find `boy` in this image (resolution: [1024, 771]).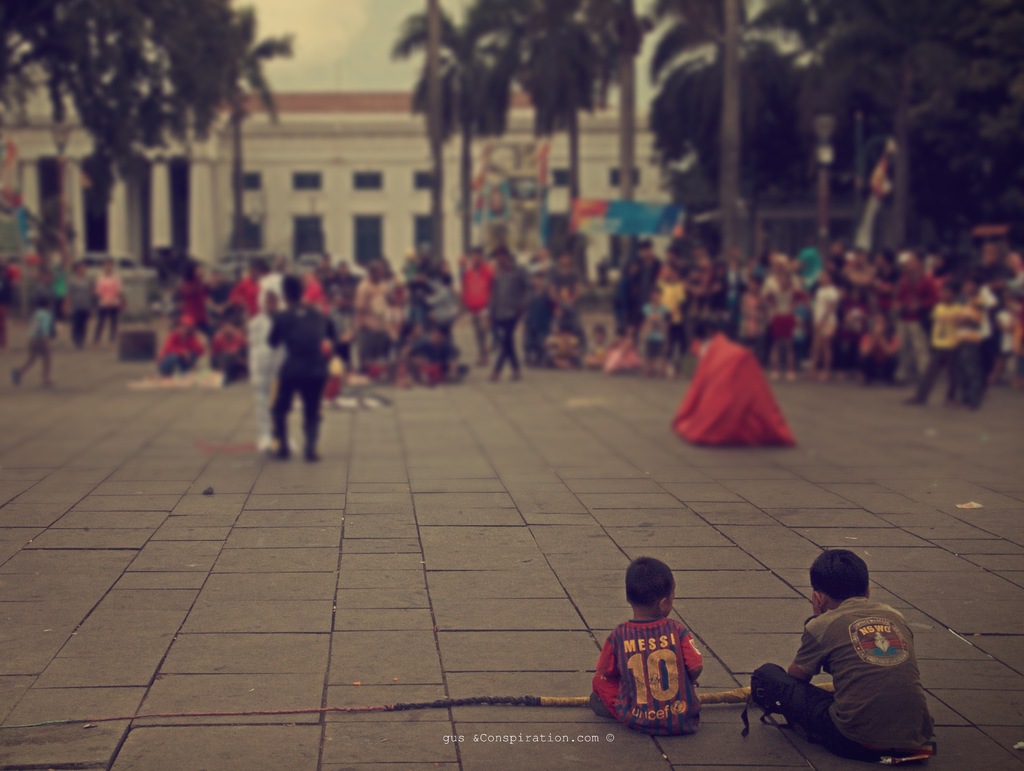
crop(588, 563, 705, 733).
